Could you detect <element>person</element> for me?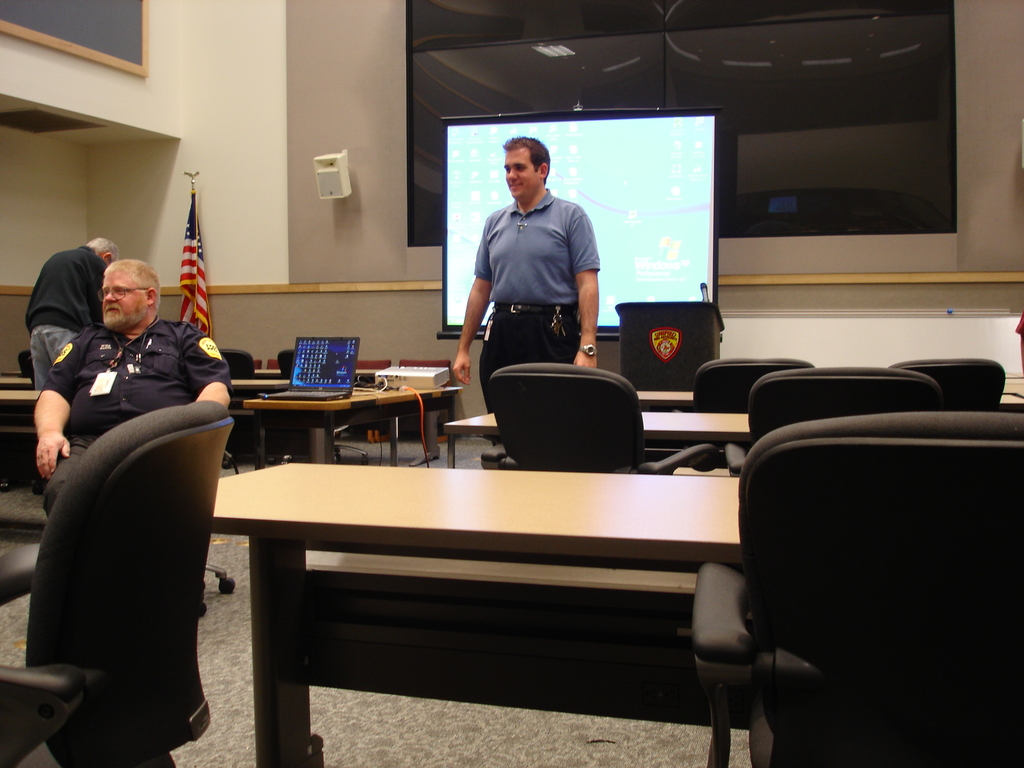
Detection result: left=31, top=261, right=227, bottom=508.
